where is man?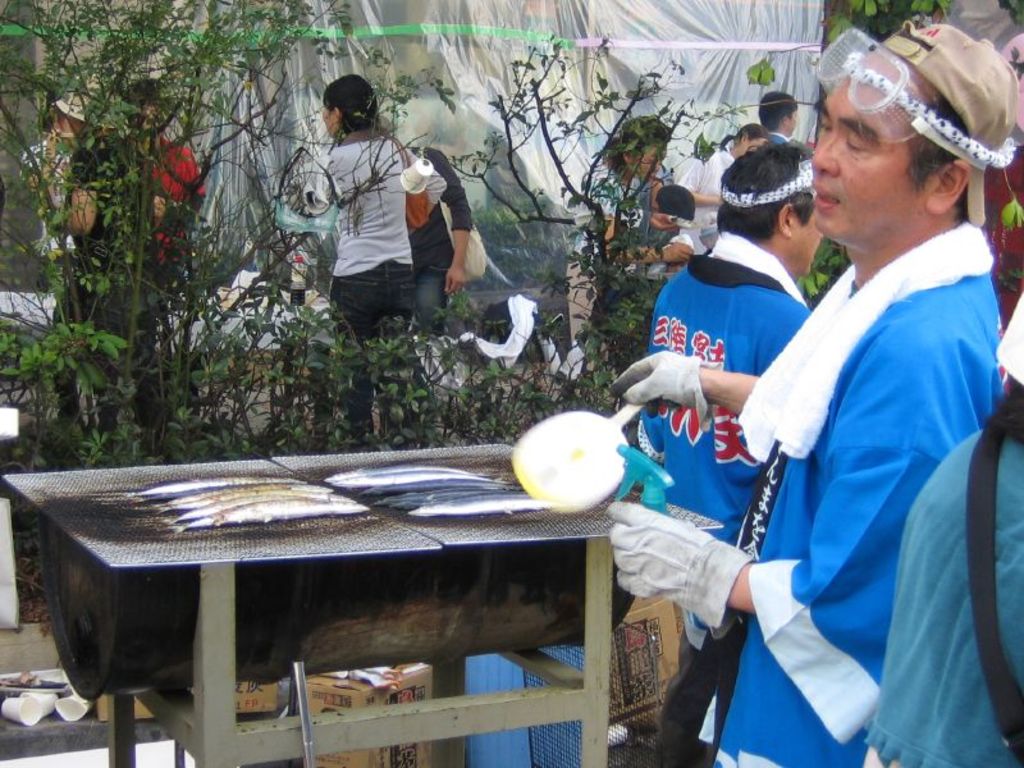
box(631, 145, 842, 558).
